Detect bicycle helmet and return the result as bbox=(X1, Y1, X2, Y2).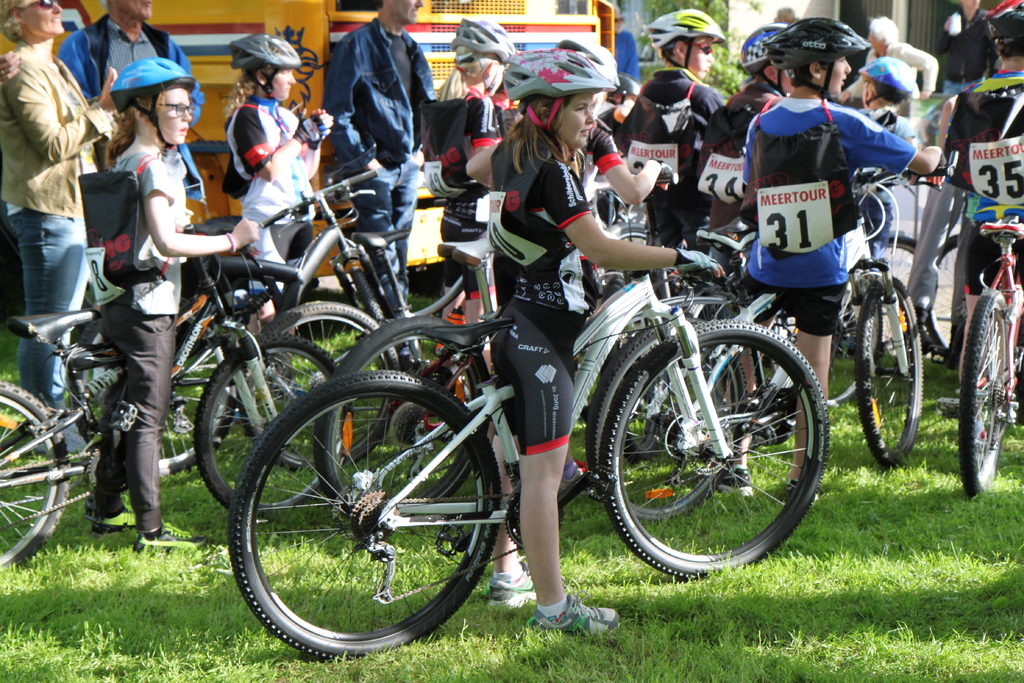
bbox=(556, 39, 621, 114).
